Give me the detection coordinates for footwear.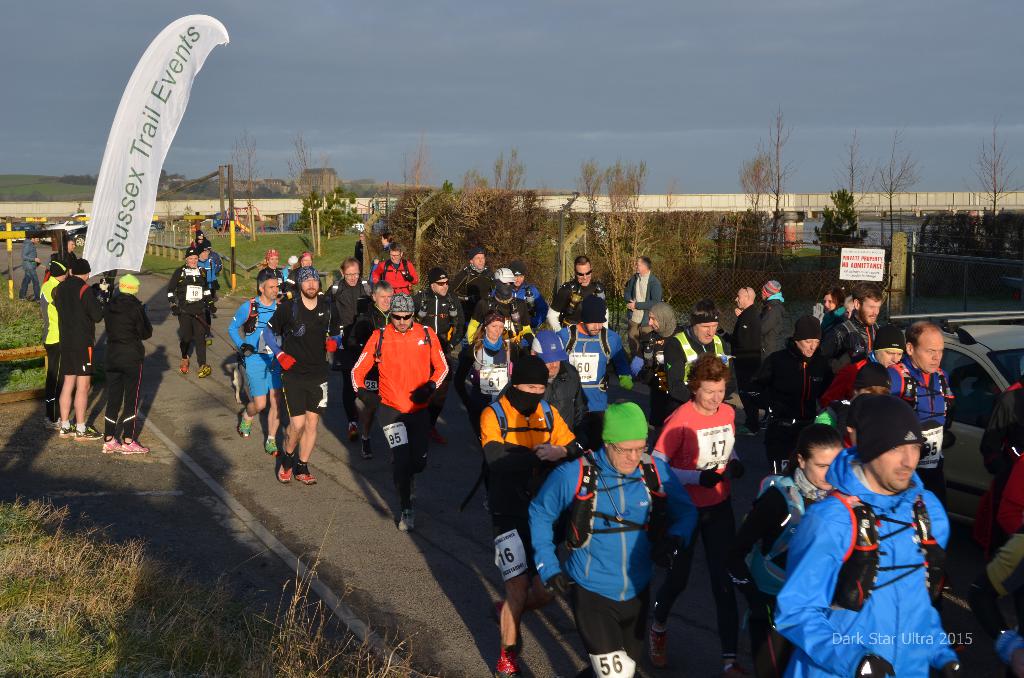
(42, 420, 63, 430).
